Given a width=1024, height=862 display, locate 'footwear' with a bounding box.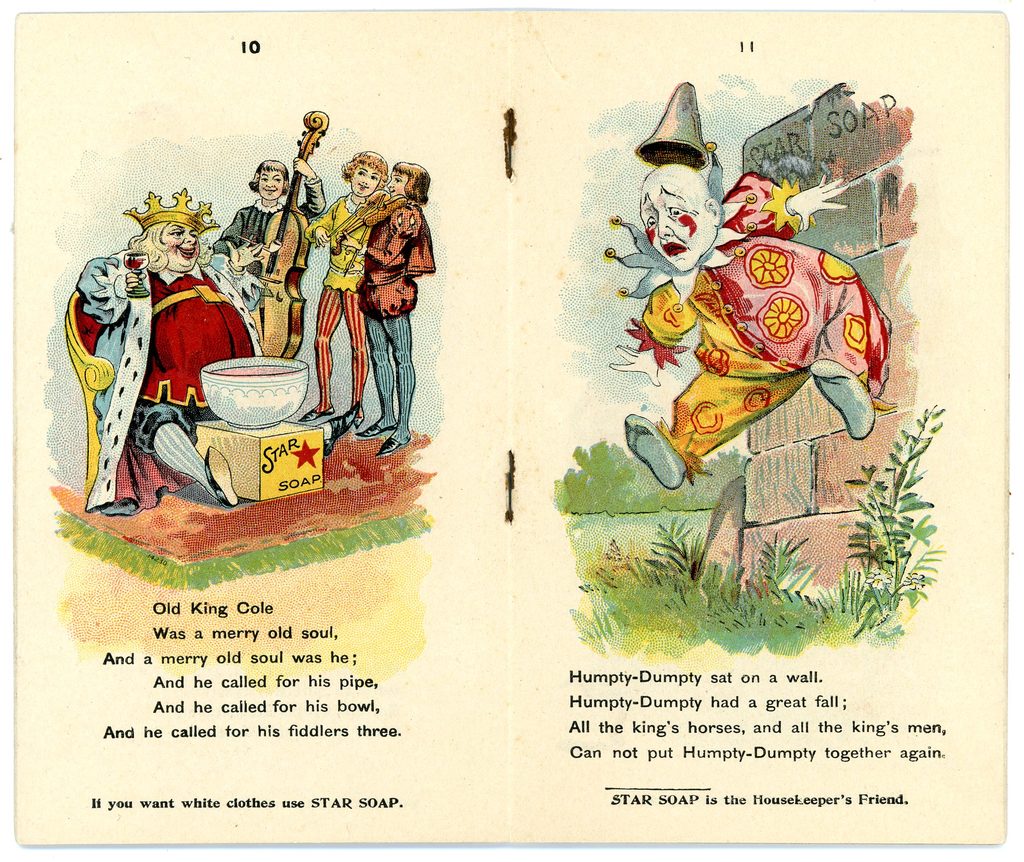
Located: region(301, 408, 334, 424).
